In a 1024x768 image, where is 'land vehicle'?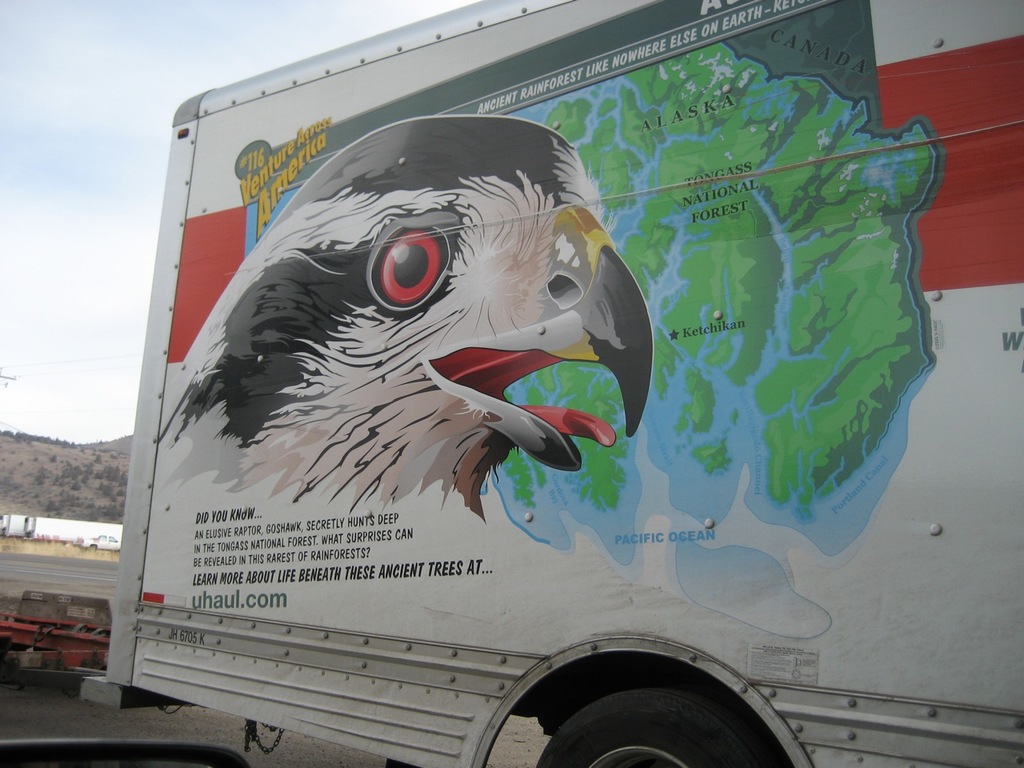
x1=138, y1=38, x2=979, y2=758.
